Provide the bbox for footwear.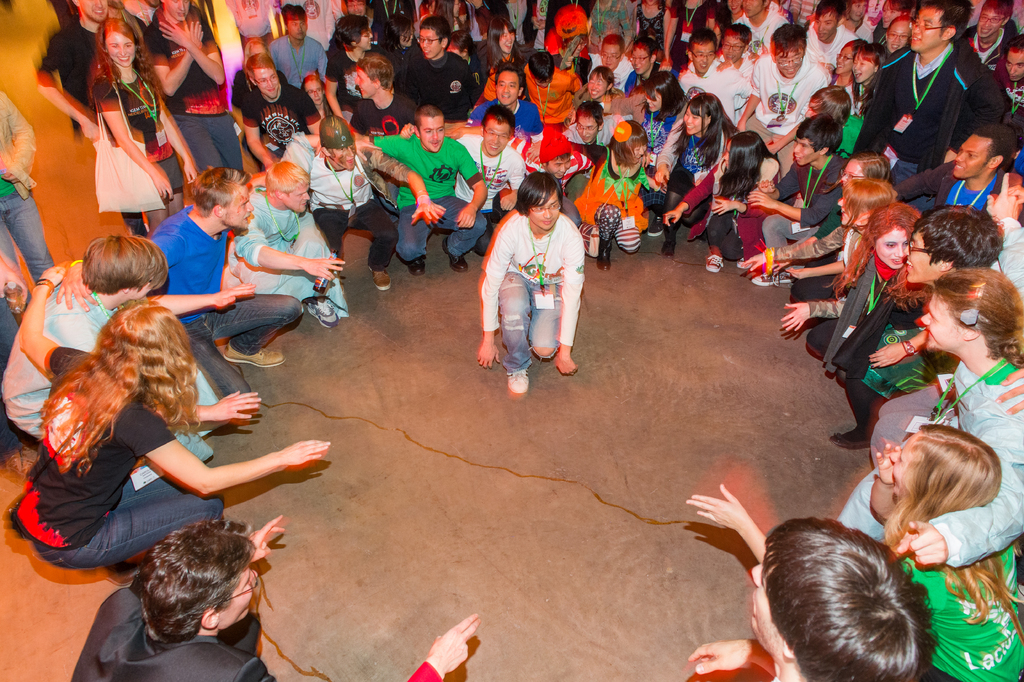
bbox=(700, 247, 719, 274).
